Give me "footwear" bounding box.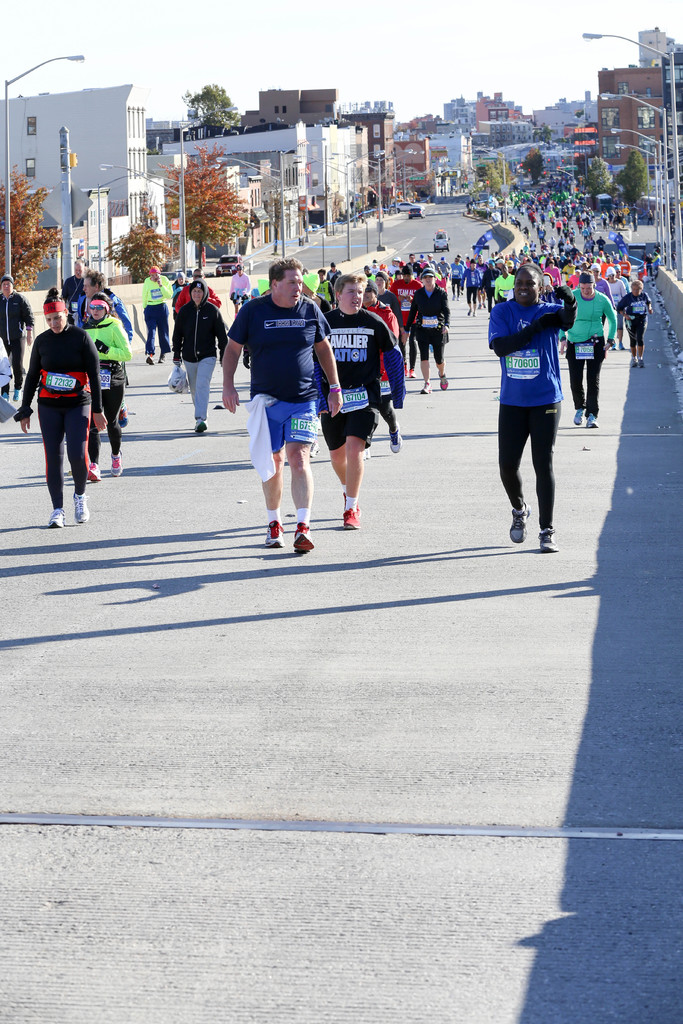
bbox(337, 504, 363, 531).
